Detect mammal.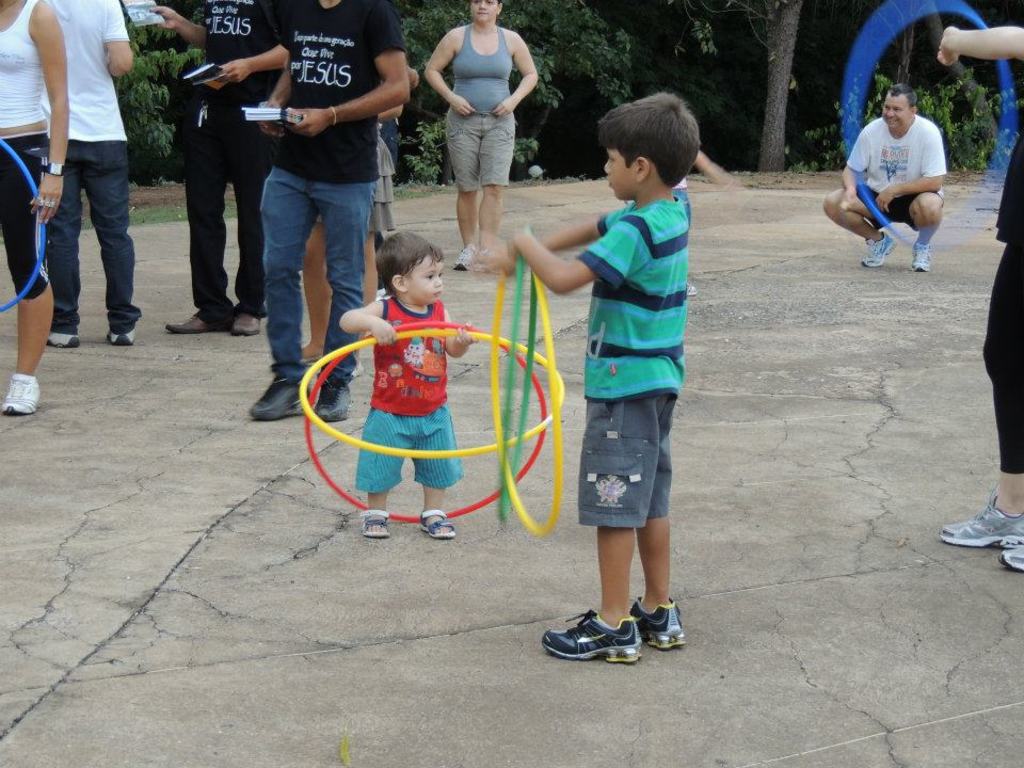
Detected at 246/0/415/423.
